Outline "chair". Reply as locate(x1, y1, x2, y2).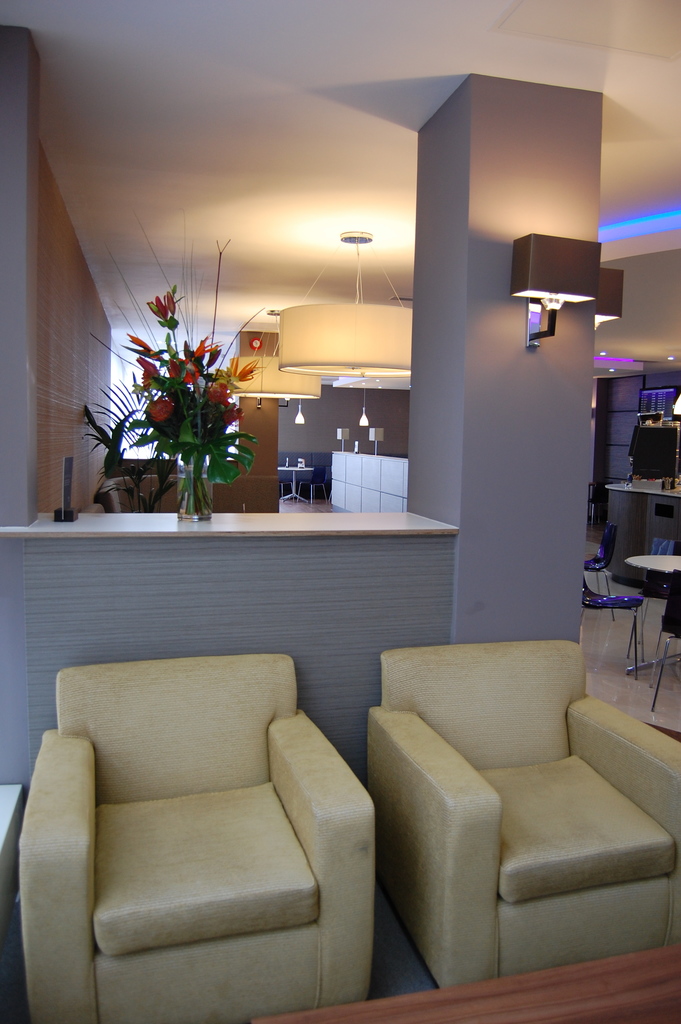
locate(648, 571, 680, 711).
